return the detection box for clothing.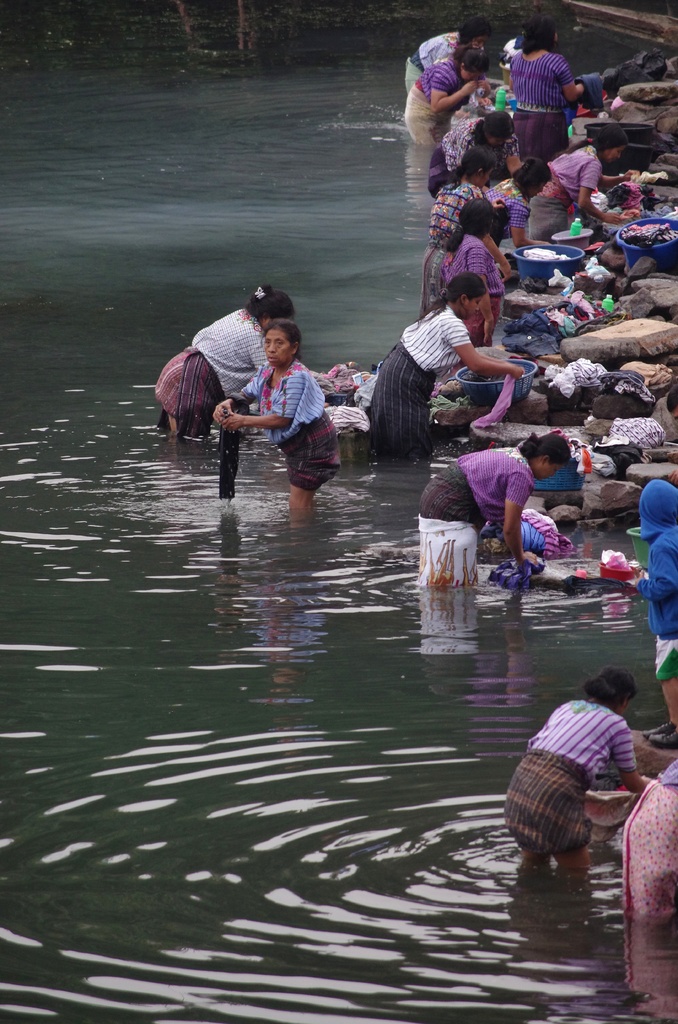
crop(518, 669, 656, 849).
